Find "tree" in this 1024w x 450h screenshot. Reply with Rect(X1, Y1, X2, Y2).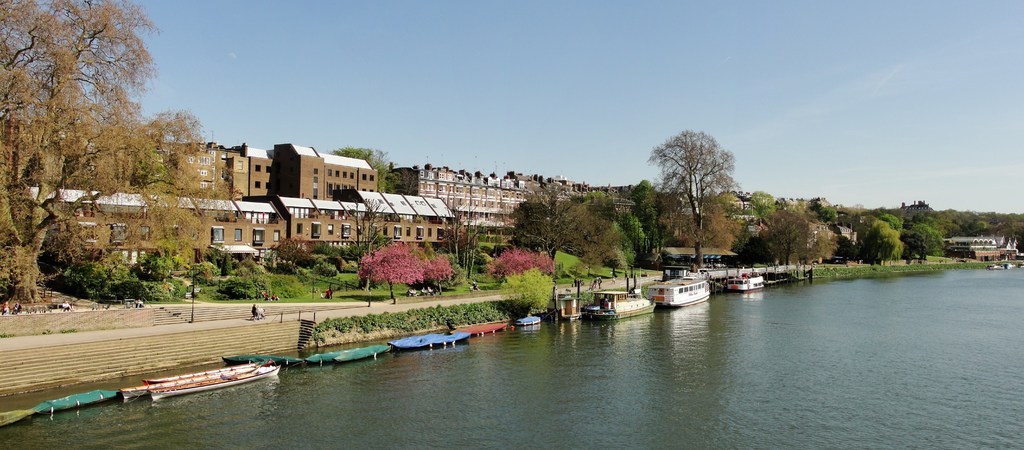
Rect(0, 0, 205, 308).
